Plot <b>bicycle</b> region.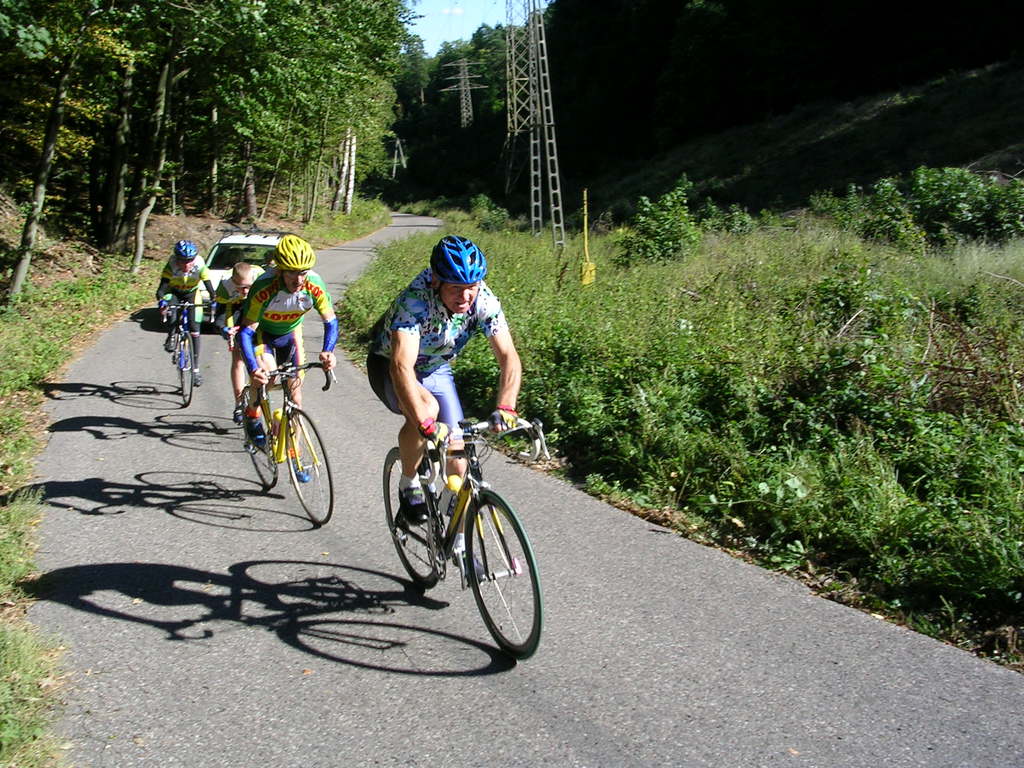
Plotted at detection(157, 299, 214, 403).
